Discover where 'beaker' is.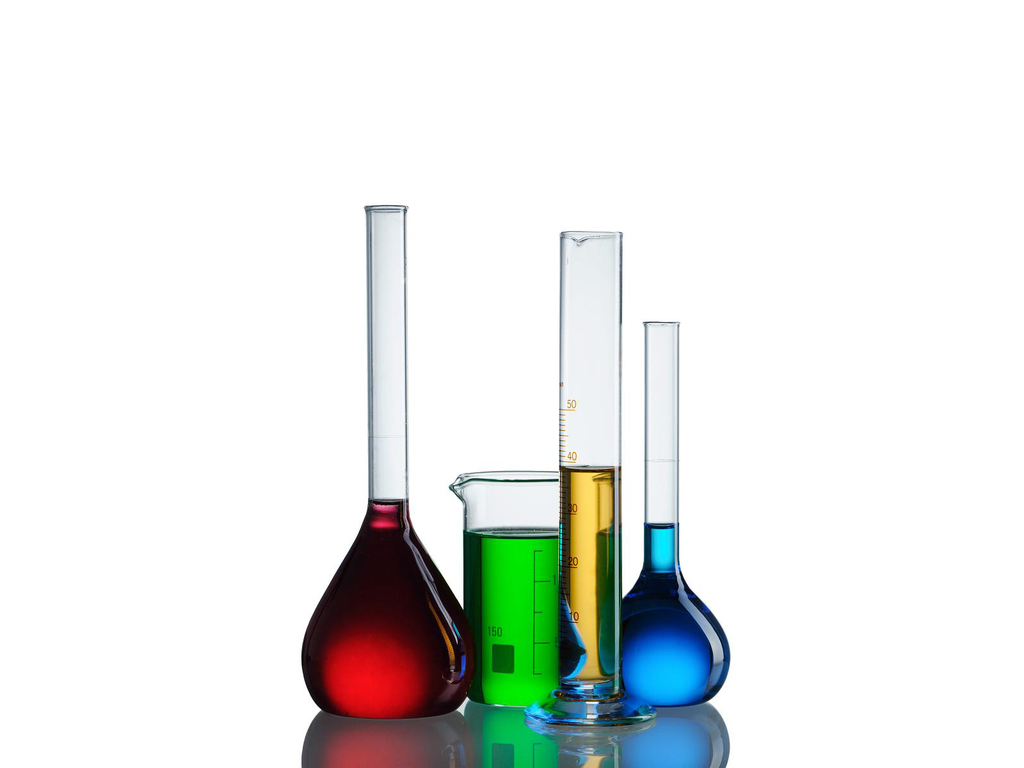
Discovered at (449, 467, 573, 708).
